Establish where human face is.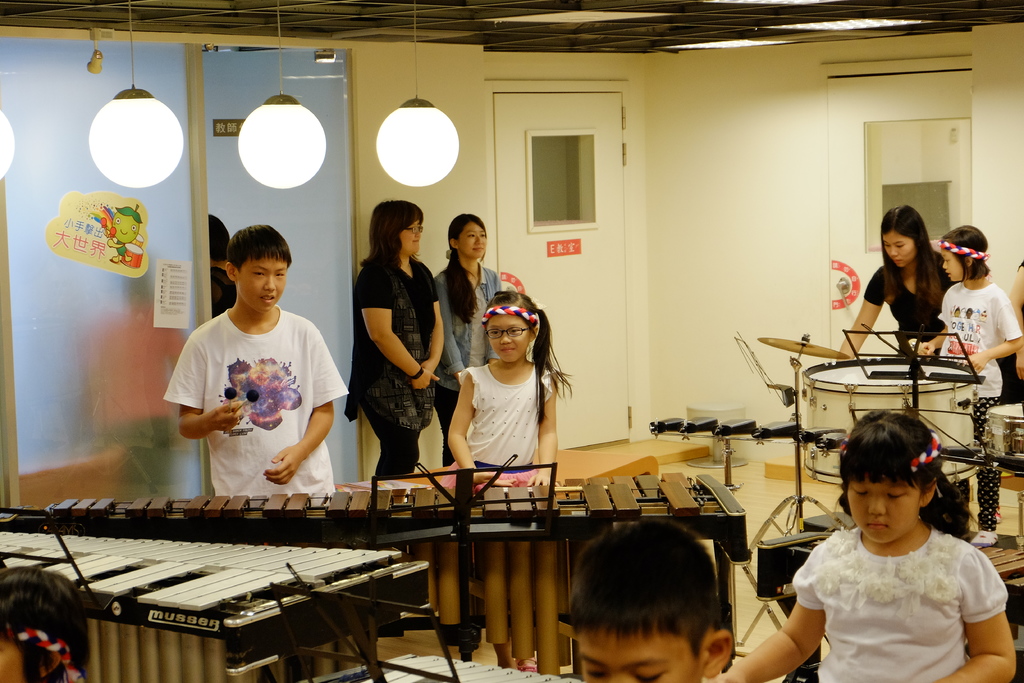
Established at 235 256 287 313.
